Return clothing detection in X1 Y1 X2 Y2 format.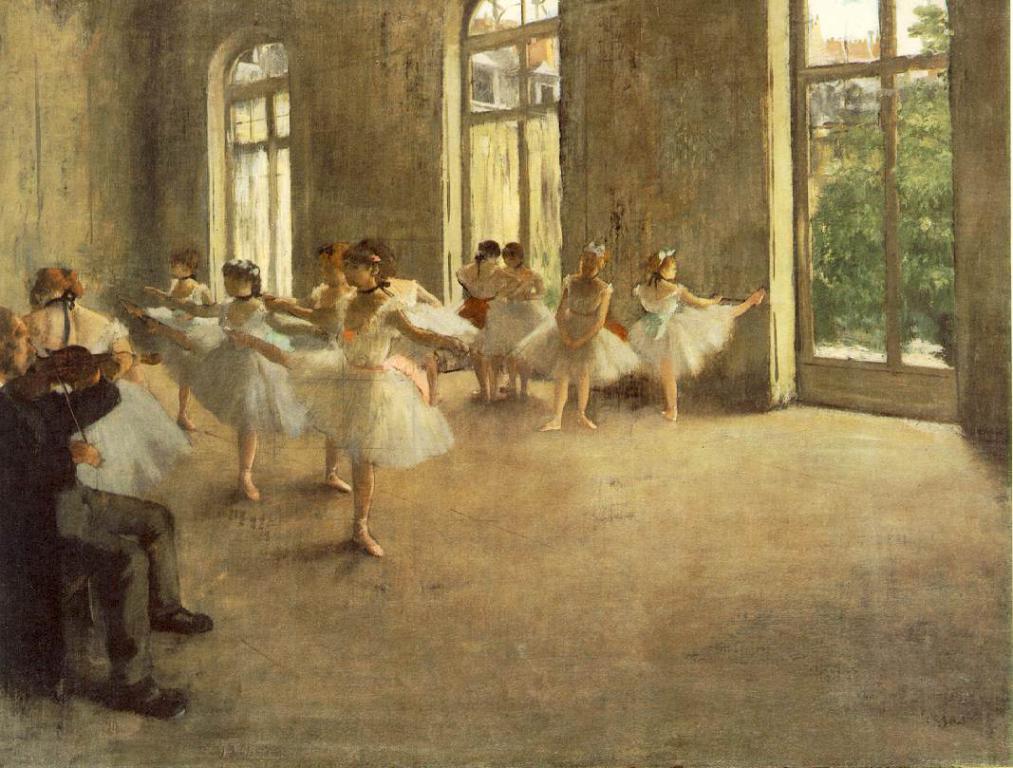
19 313 196 499.
